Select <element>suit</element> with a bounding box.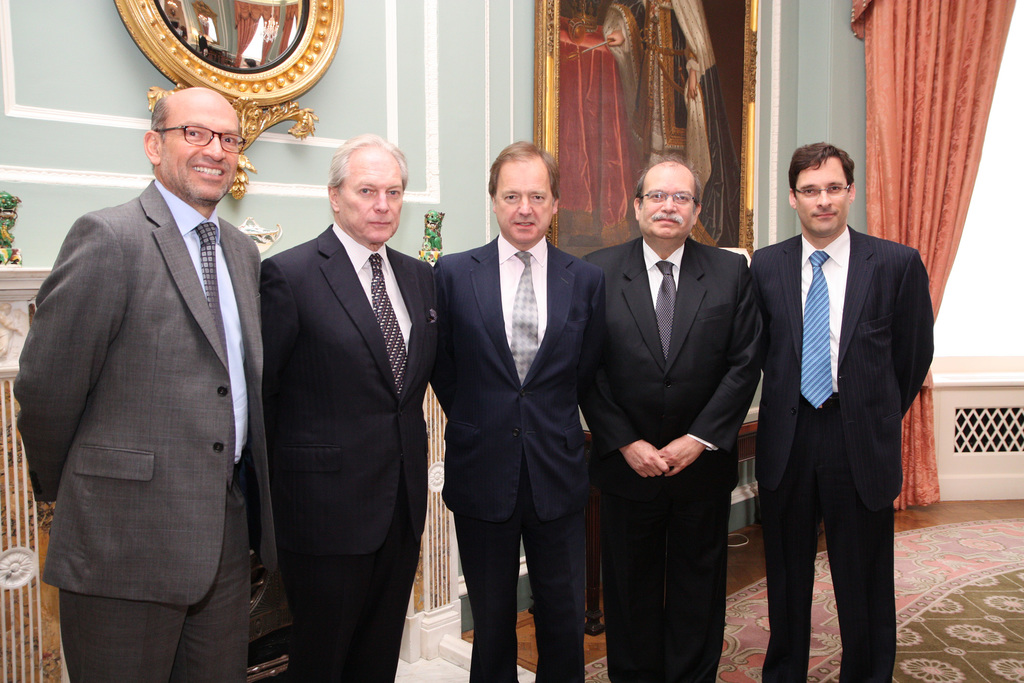
pyautogui.locateOnScreen(438, 230, 609, 682).
